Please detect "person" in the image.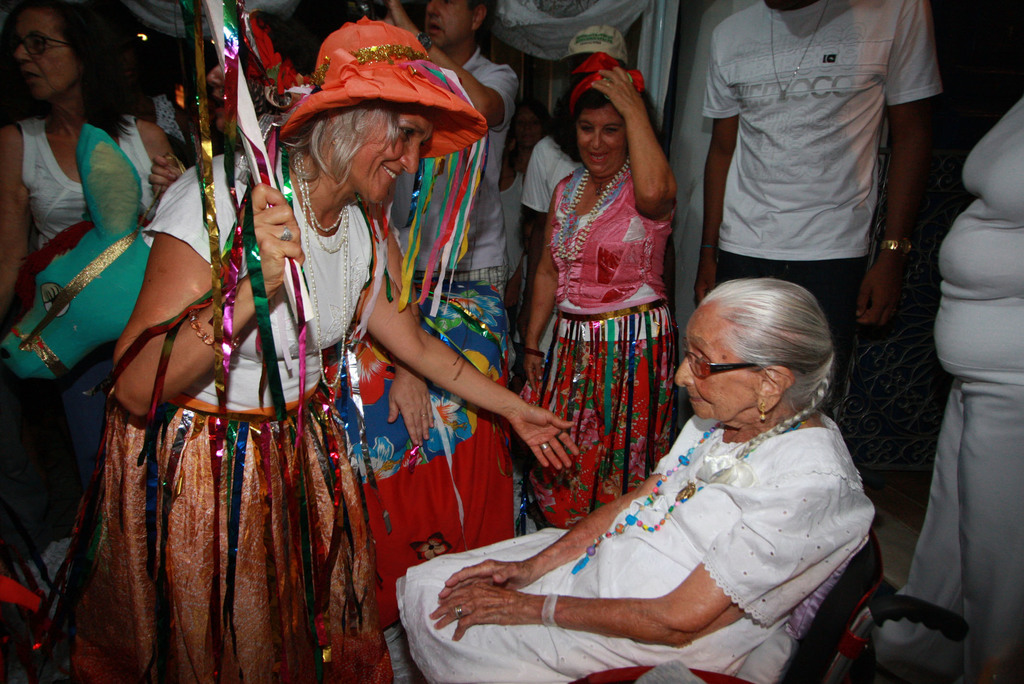
535 73 664 519.
